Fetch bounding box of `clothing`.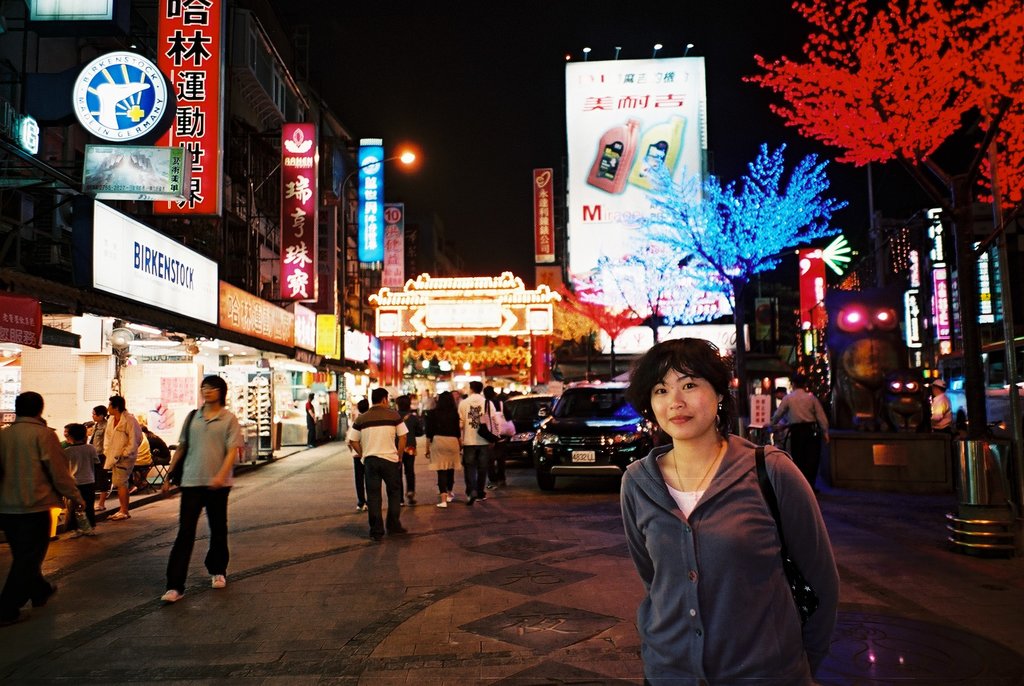
Bbox: detection(163, 400, 249, 587).
